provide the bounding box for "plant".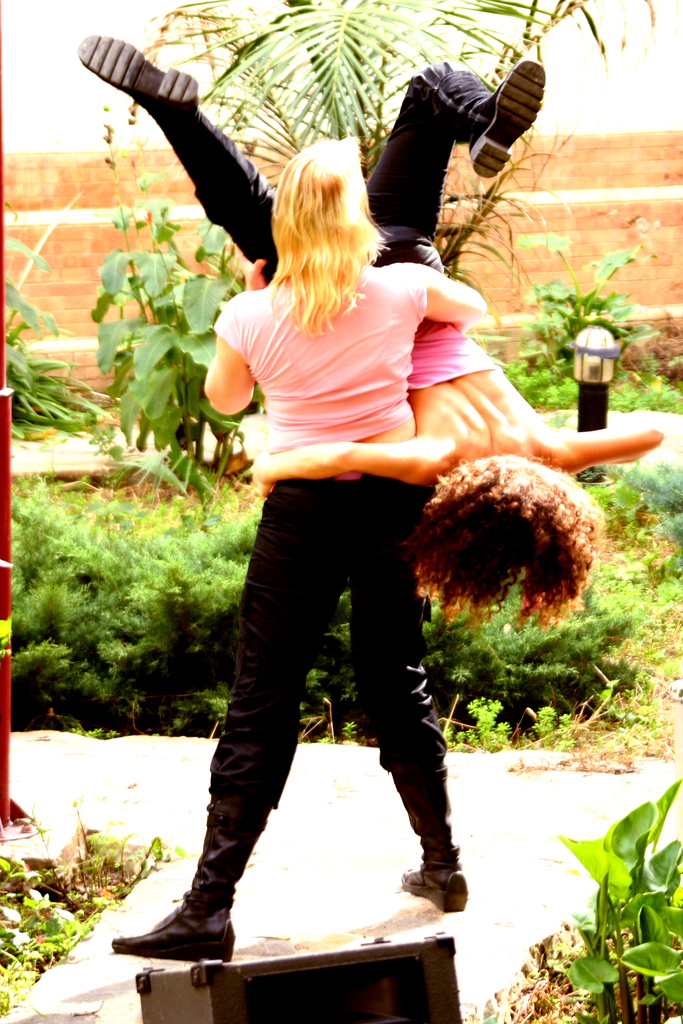
[101,0,671,278].
